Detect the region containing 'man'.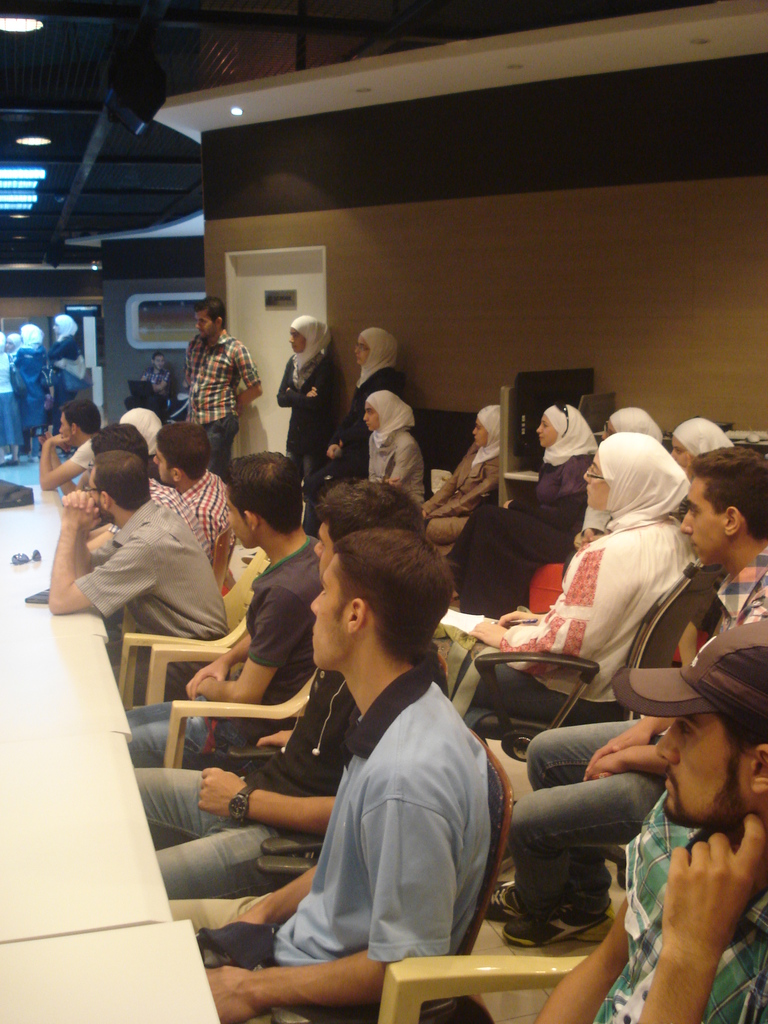
{"left": 179, "top": 287, "right": 269, "bottom": 469}.
